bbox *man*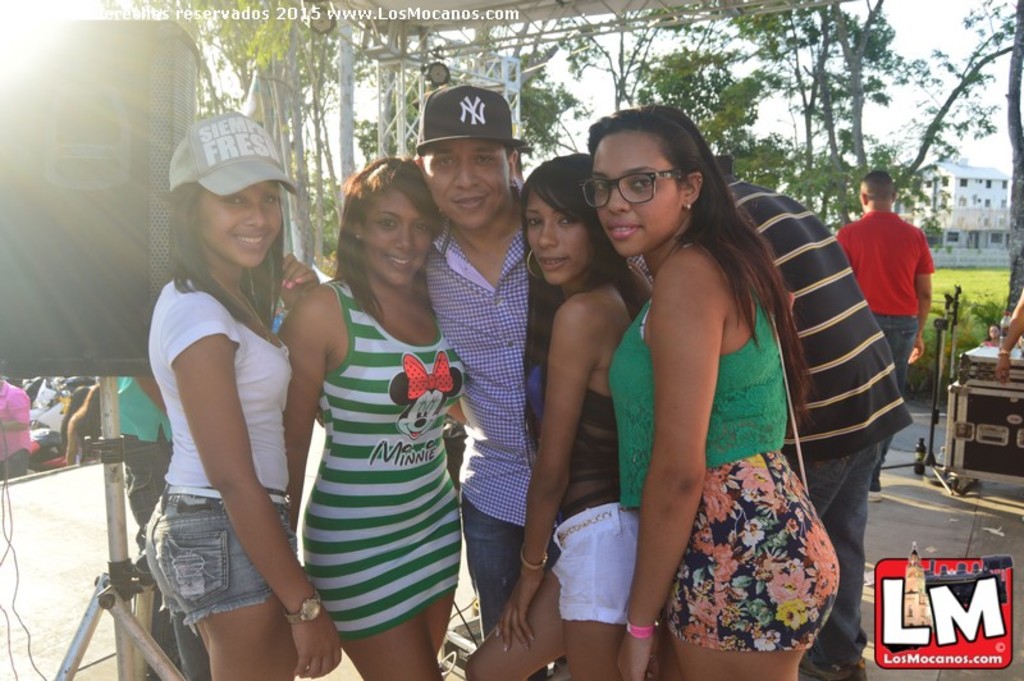
left=407, top=78, right=660, bottom=680
